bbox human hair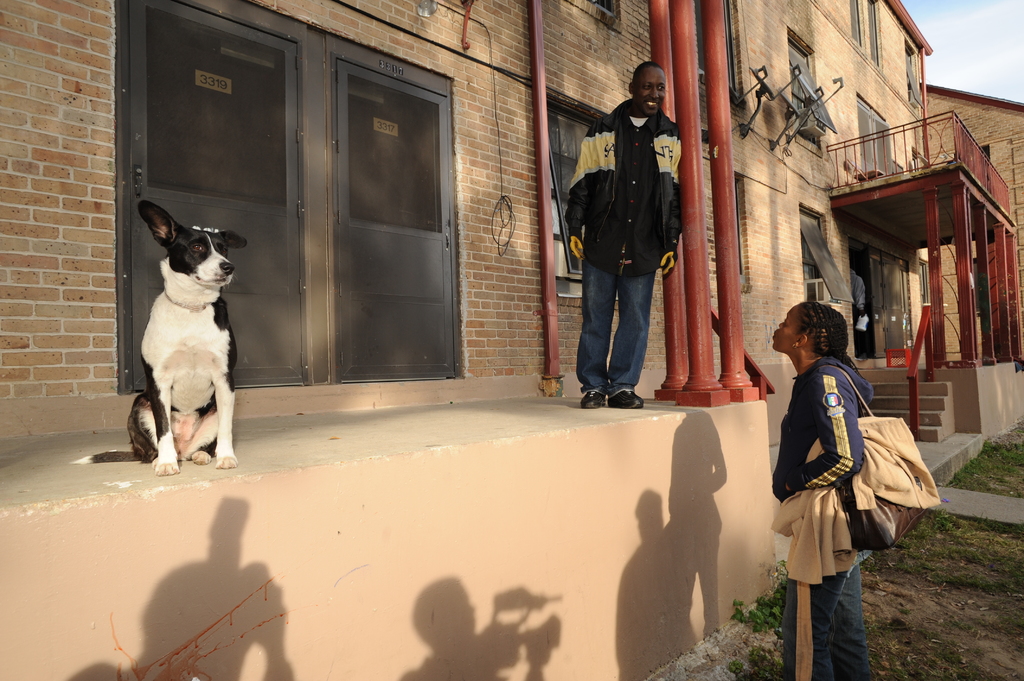
select_region(632, 62, 662, 84)
